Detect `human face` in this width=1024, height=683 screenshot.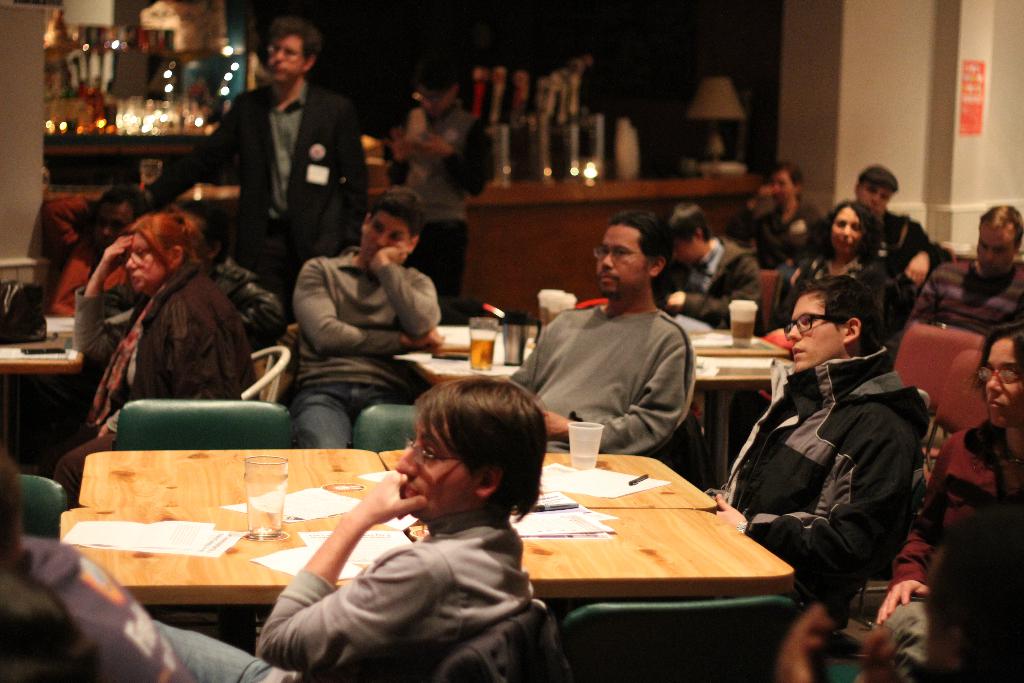
Detection: <bbox>859, 186, 893, 206</bbox>.
